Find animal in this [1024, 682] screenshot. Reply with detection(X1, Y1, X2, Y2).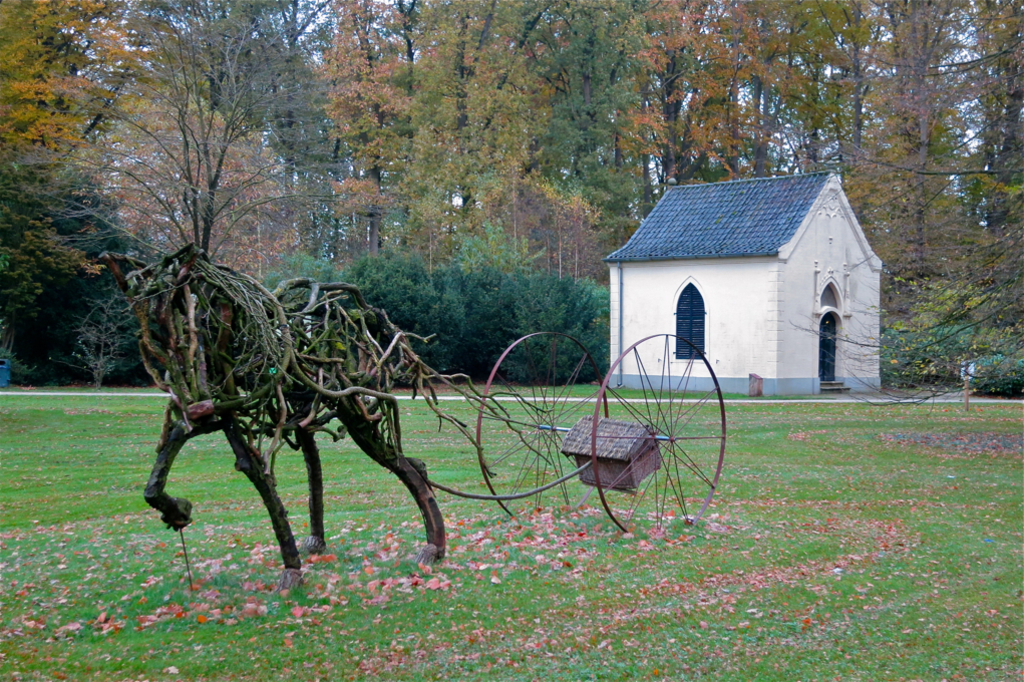
detection(101, 191, 555, 602).
